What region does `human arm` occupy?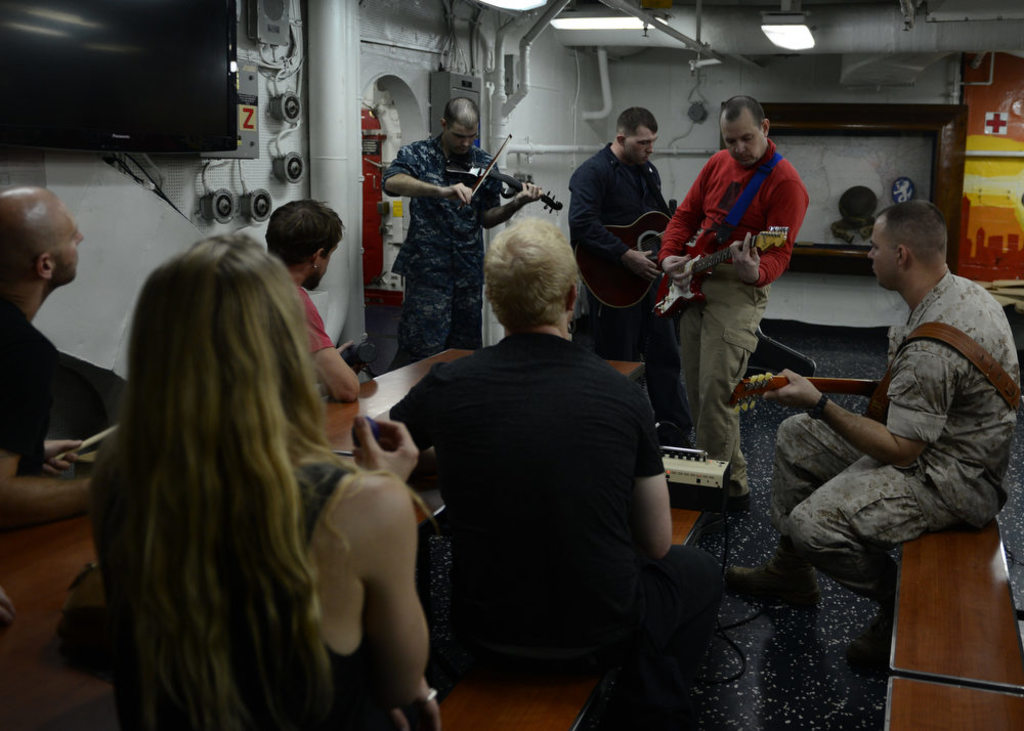
[x1=301, y1=311, x2=366, y2=402].
